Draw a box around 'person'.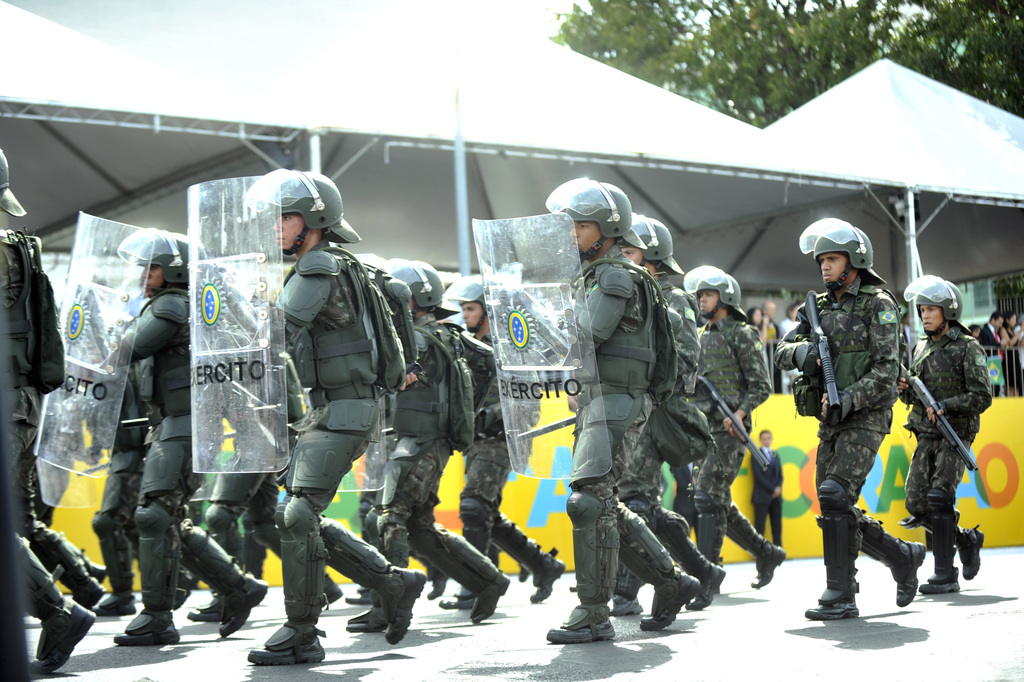
(x1=981, y1=312, x2=1007, y2=396).
